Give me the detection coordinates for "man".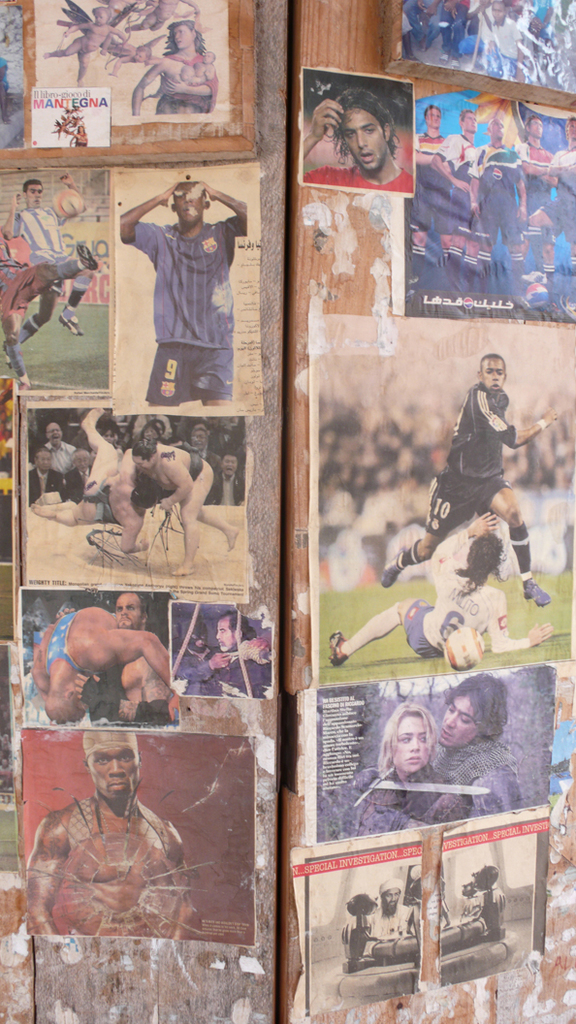
crop(0, 170, 100, 356).
